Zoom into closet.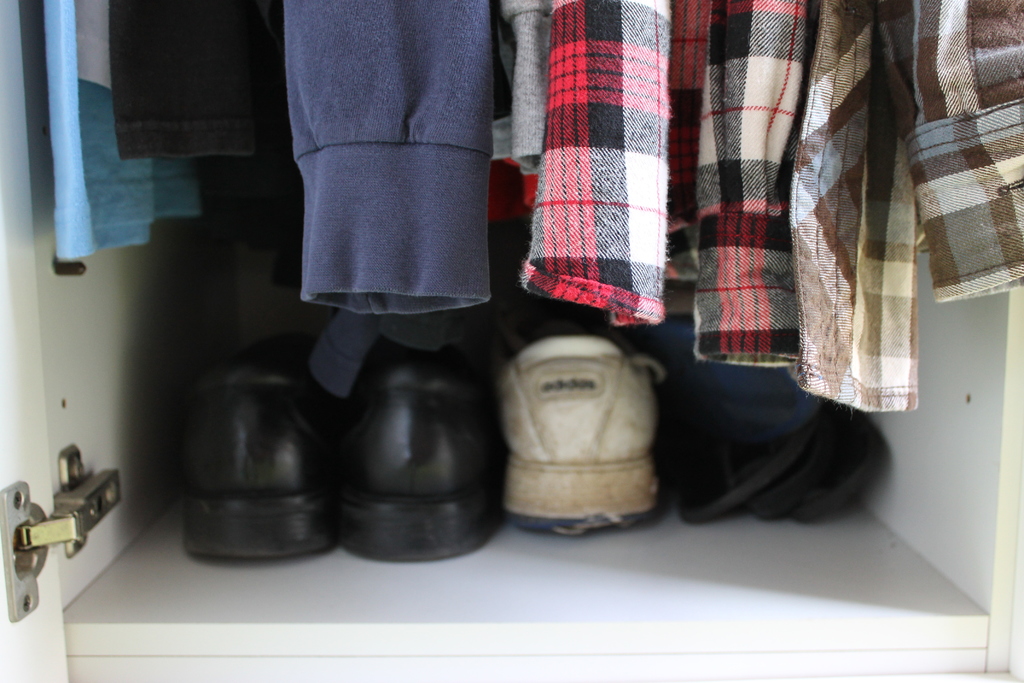
Zoom target: locate(22, 0, 1023, 672).
